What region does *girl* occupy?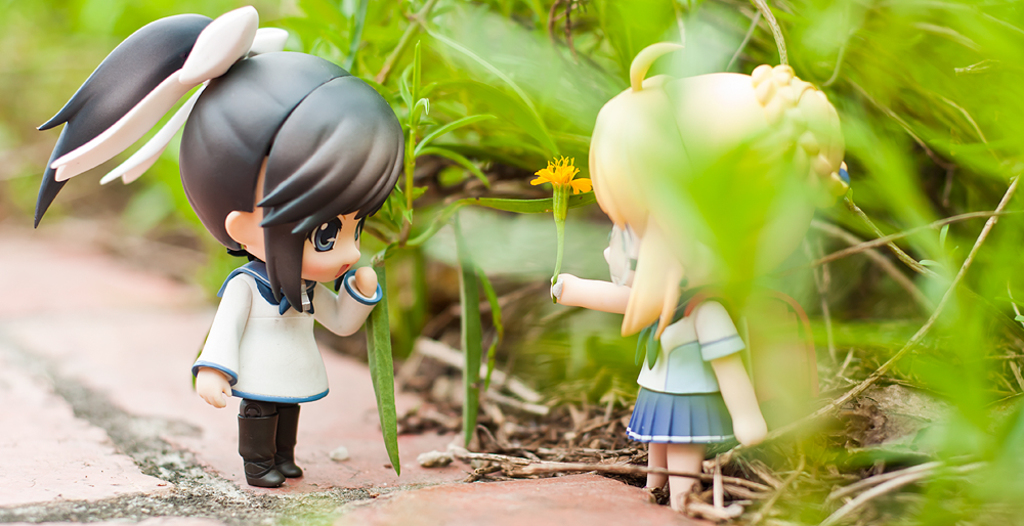
31,1,404,491.
